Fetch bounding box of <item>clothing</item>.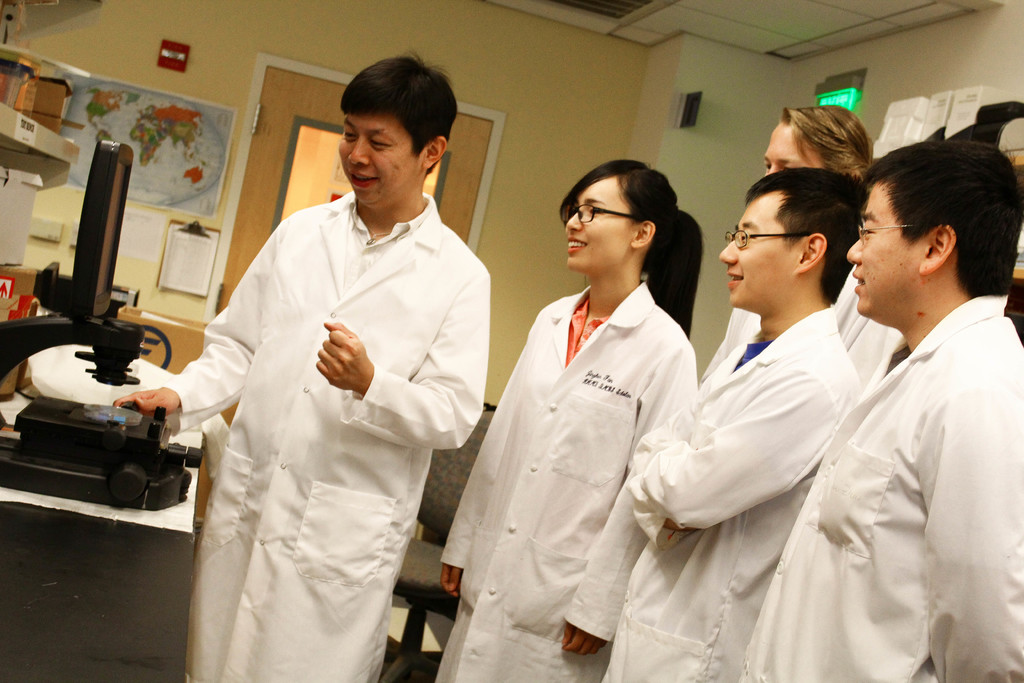
Bbox: 596,296,854,682.
